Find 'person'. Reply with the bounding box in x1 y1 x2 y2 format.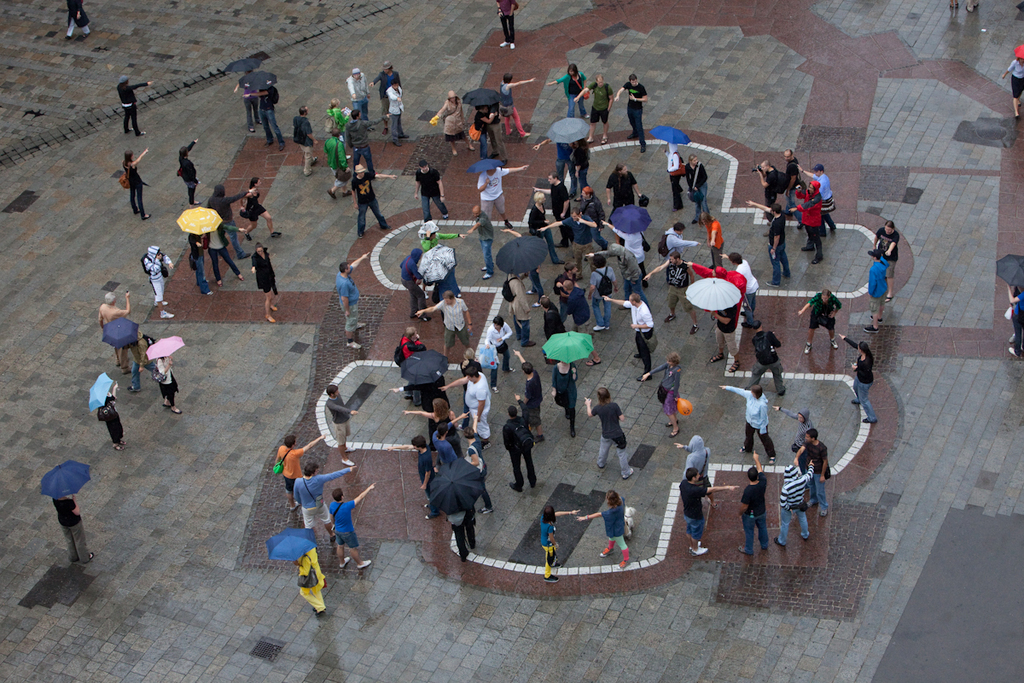
778 405 815 441.
